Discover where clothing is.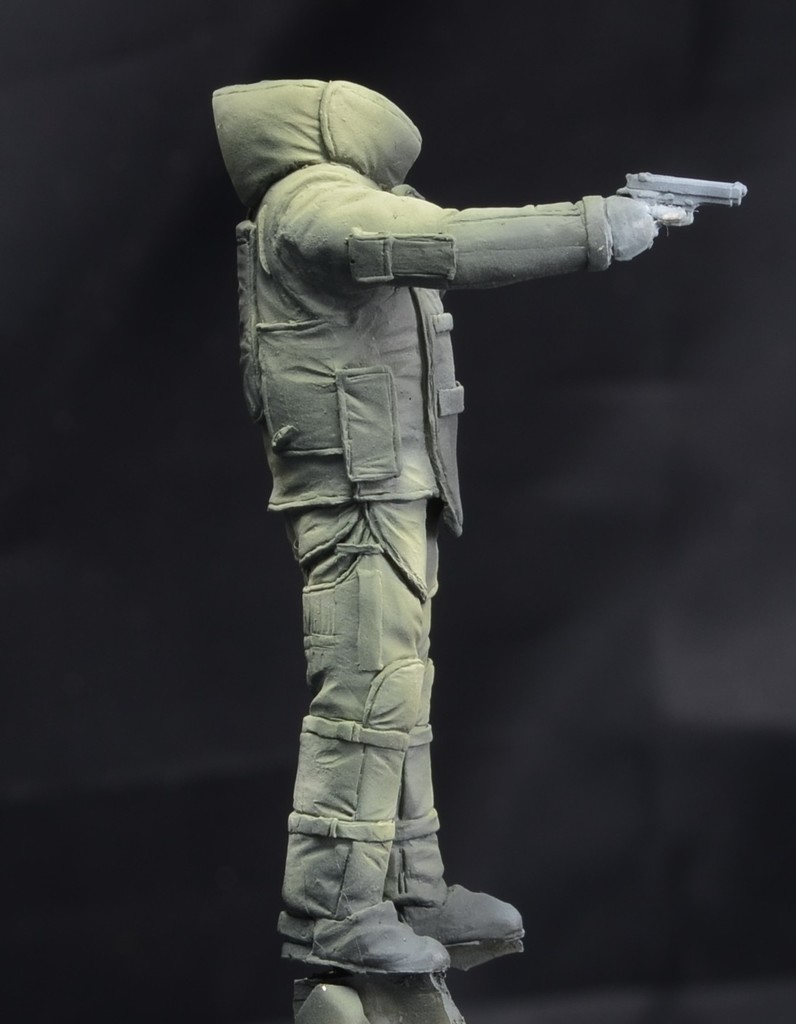
Discovered at 222,65,701,955.
